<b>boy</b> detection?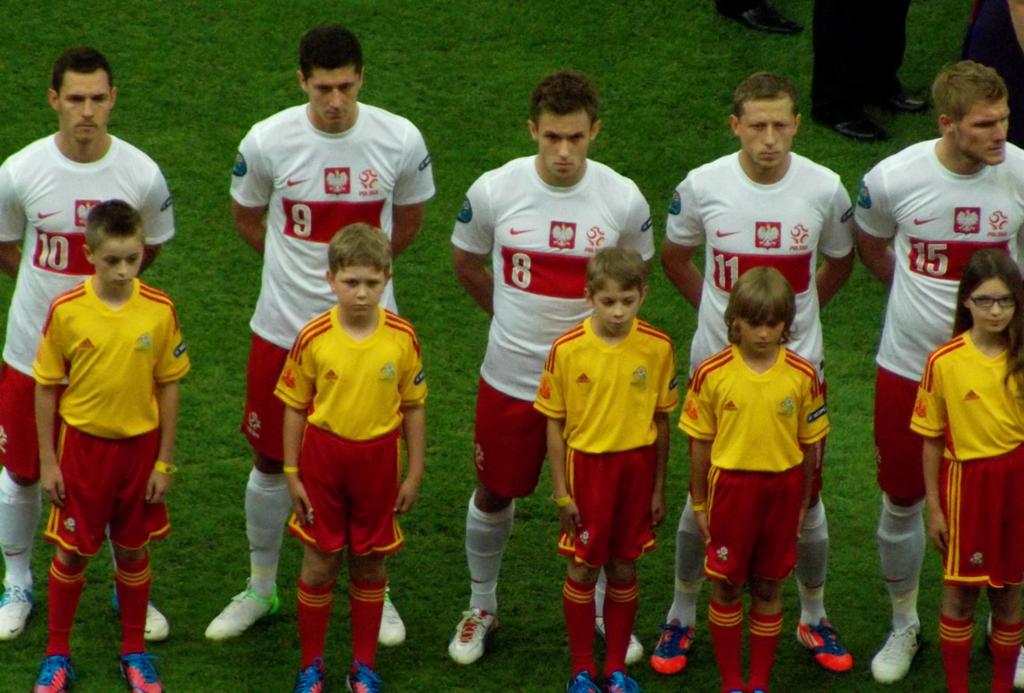
select_region(681, 233, 863, 677)
